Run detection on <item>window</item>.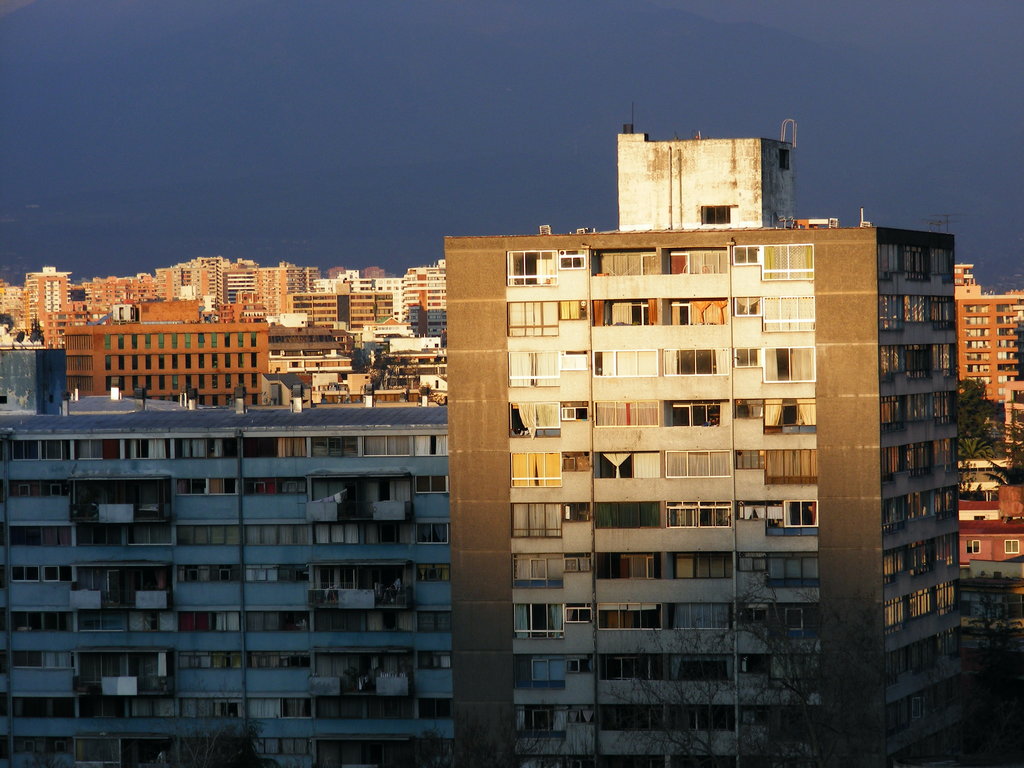
Result: crop(179, 525, 452, 546).
